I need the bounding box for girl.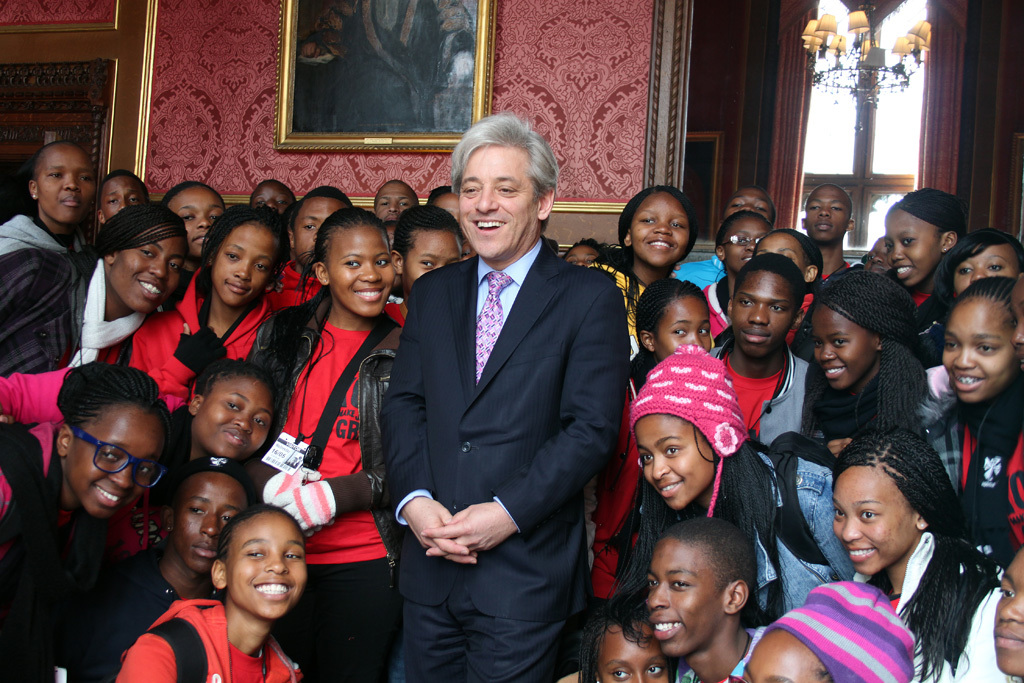
Here it is: x1=0, y1=357, x2=176, y2=647.
